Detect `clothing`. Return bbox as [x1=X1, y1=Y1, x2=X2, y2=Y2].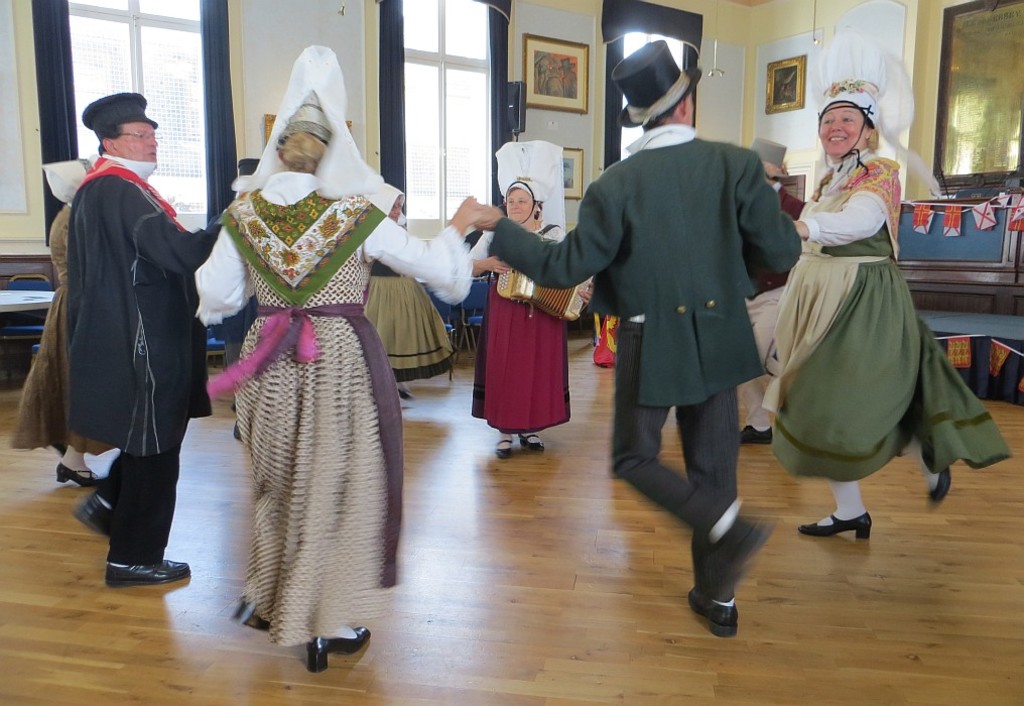
[x1=66, y1=150, x2=212, y2=562].
